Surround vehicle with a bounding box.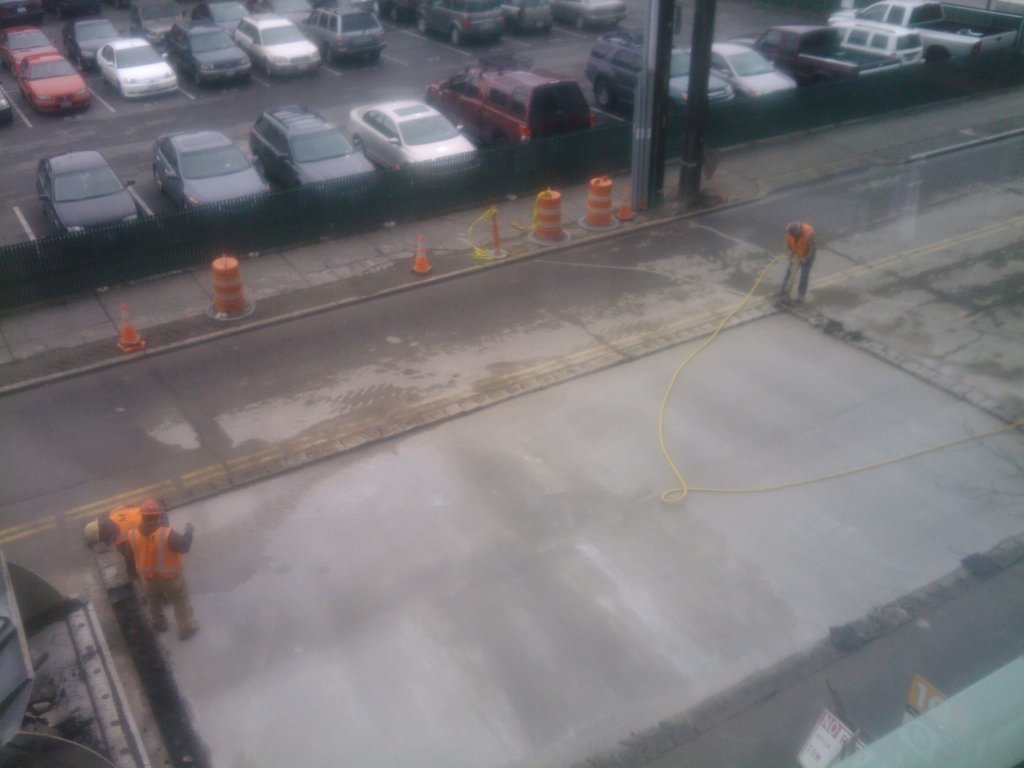
[33, 145, 146, 240].
